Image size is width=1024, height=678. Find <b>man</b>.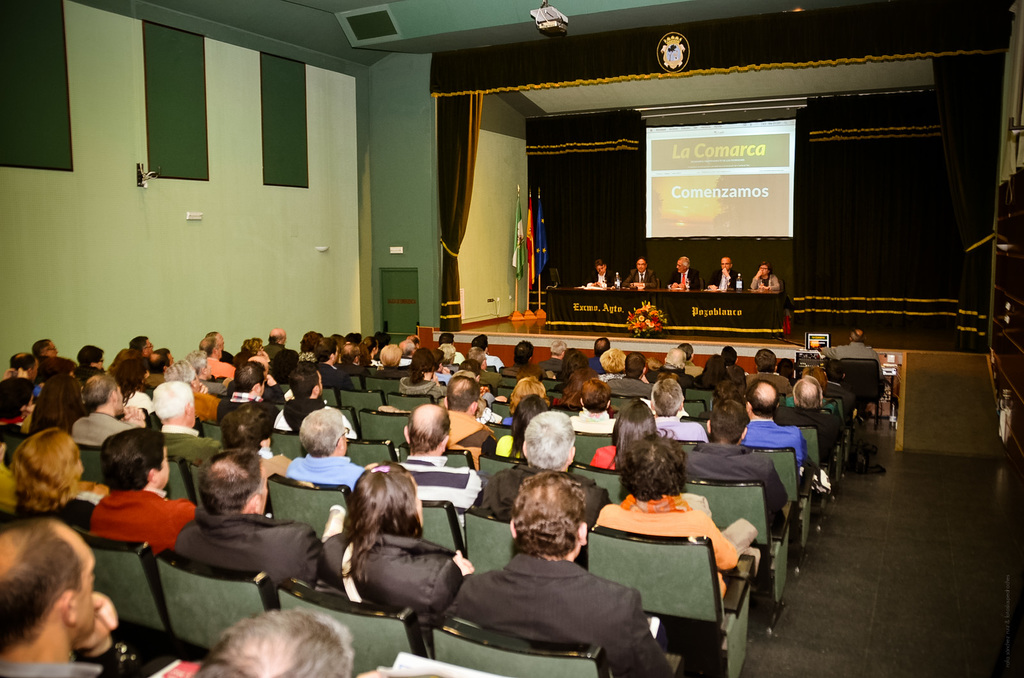
{"left": 206, "top": 333, "right": 232, "bottom": 364}.
